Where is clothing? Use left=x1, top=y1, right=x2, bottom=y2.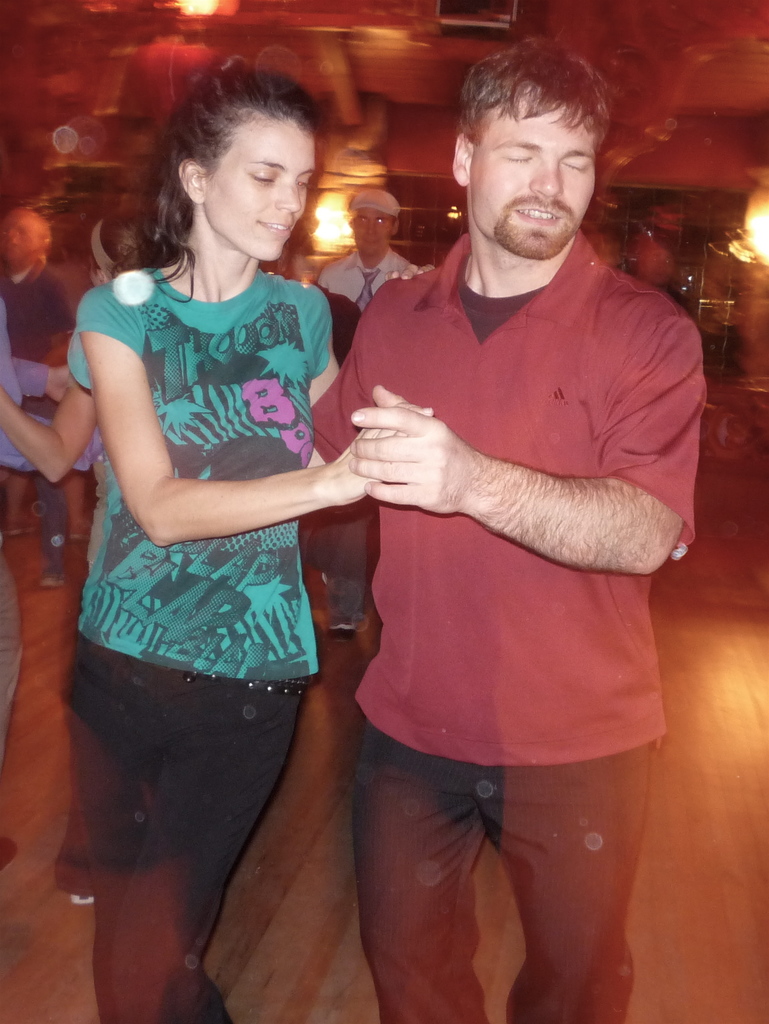
left=69, top=263, right=320, bottom=1023.
